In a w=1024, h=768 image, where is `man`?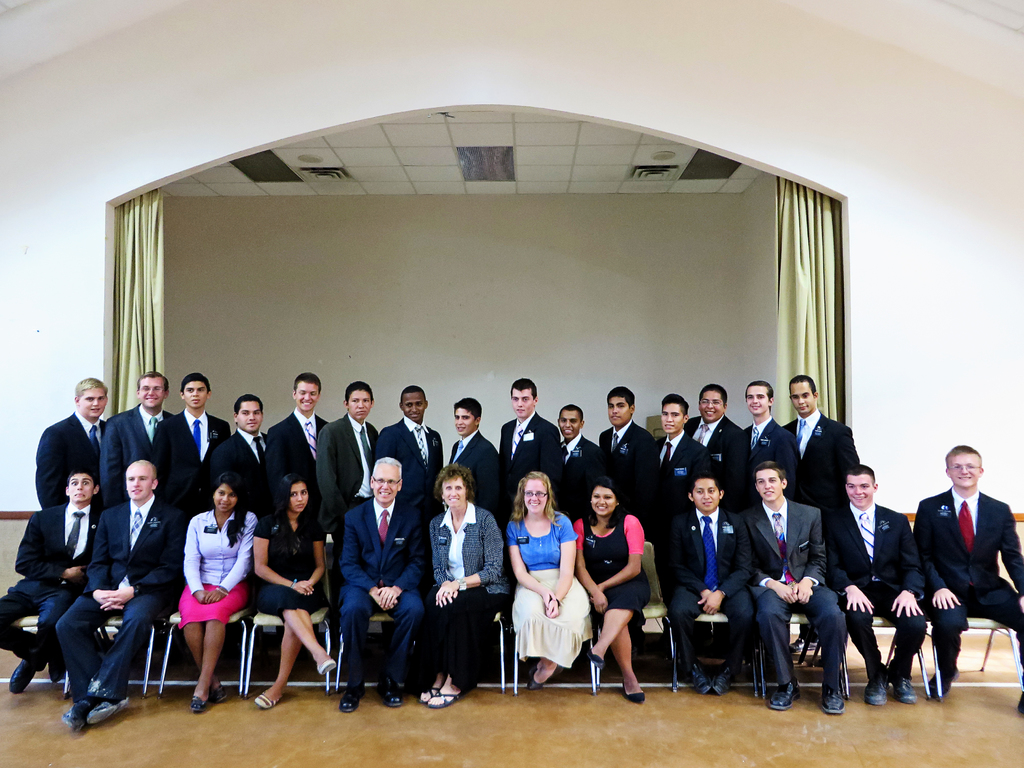
l=821, t=464, r=927, b=703.
